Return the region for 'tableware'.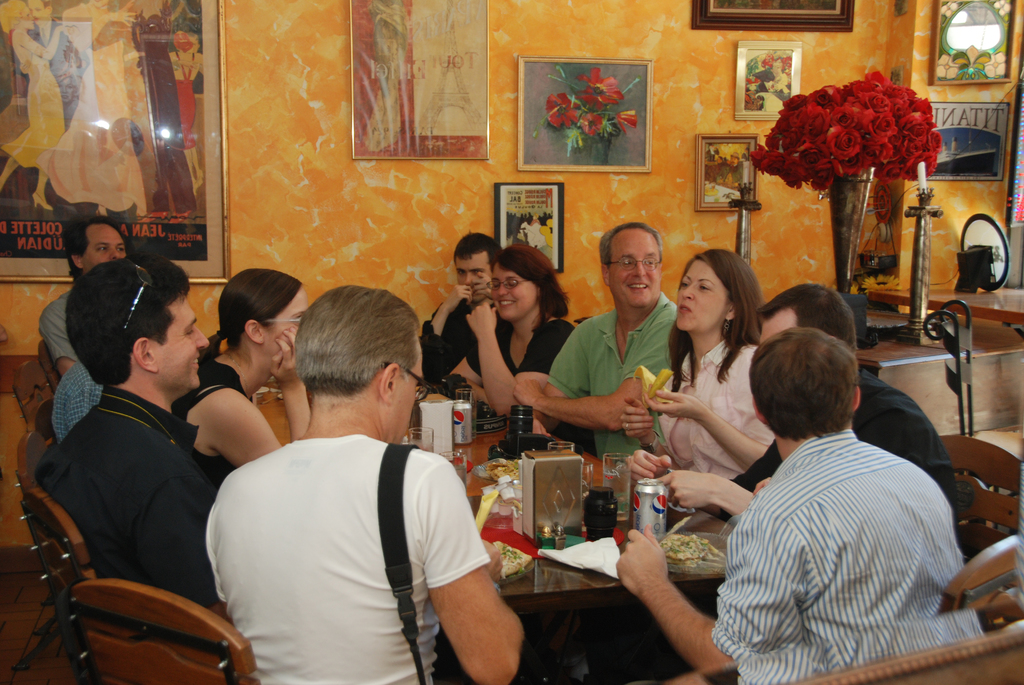
[576,461,602,518].
